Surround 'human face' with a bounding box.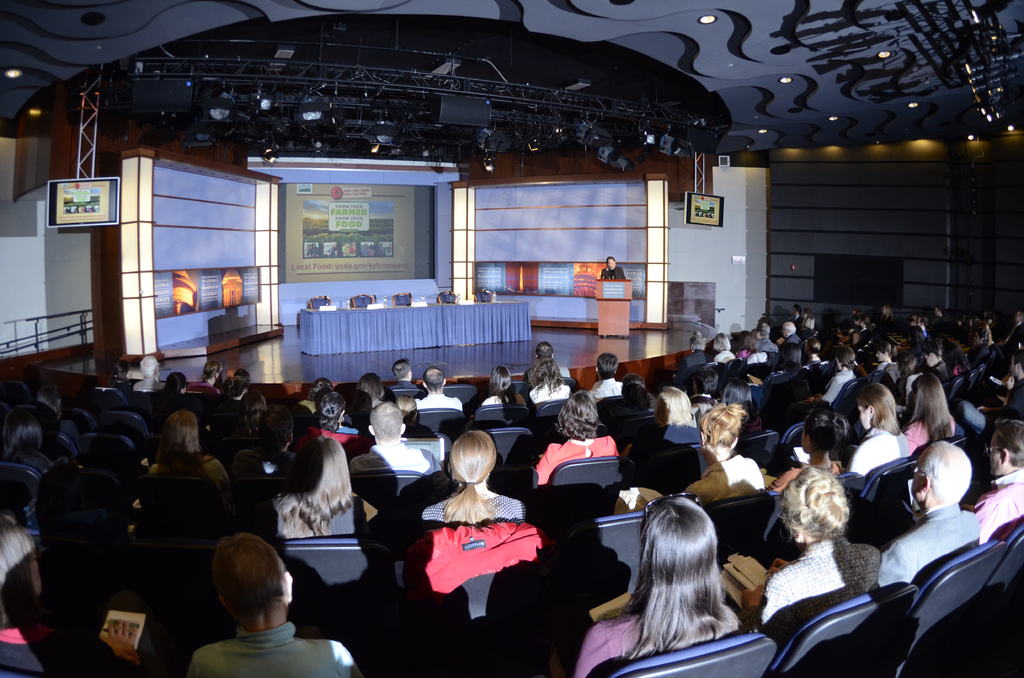
<box>1010,359,1019,375</box>.
